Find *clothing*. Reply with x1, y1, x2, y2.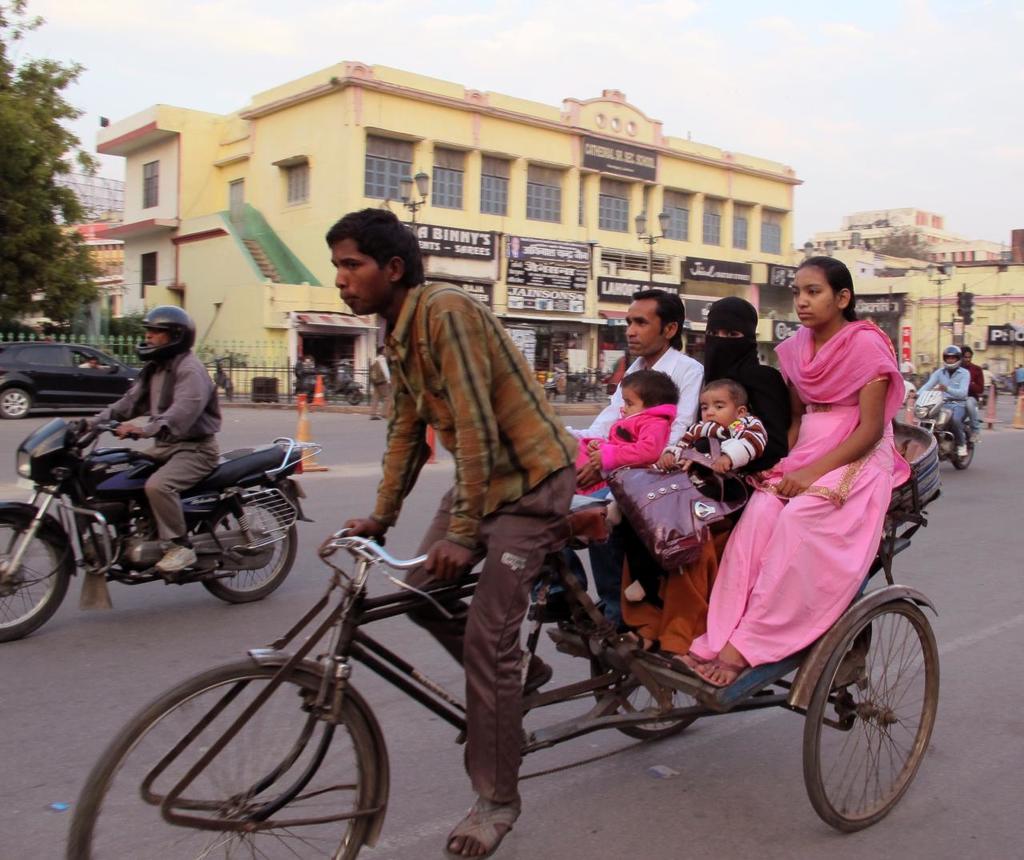
692, 310, 917, 665.
